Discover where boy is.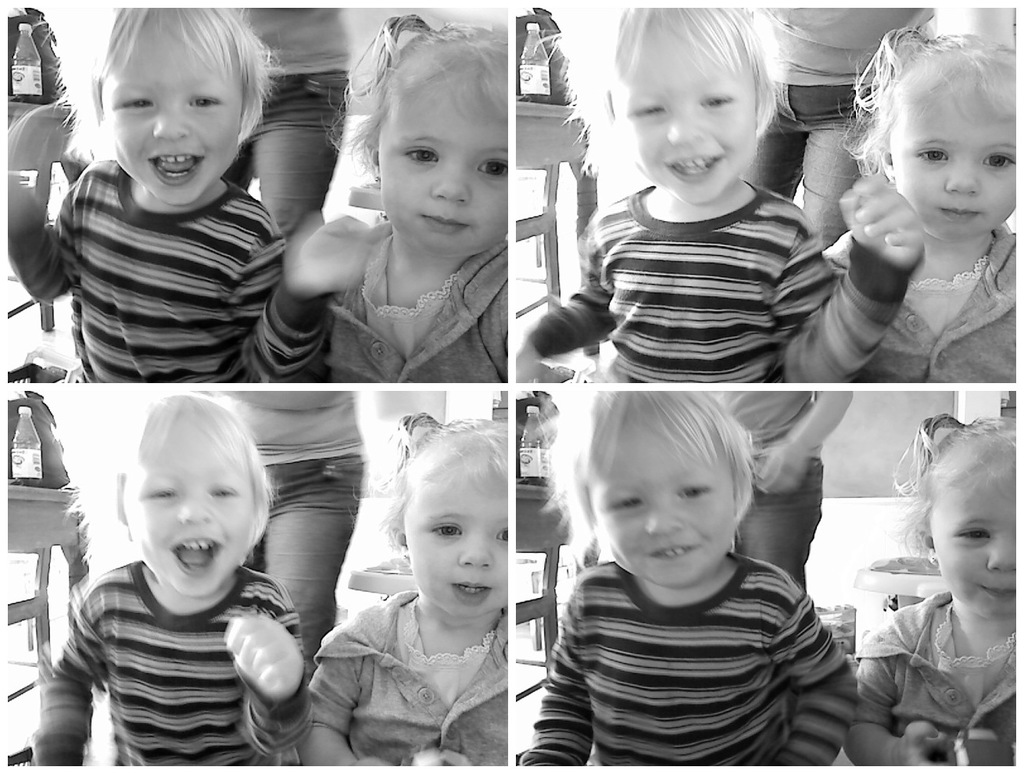
Discovered at [515,5,926,384].
